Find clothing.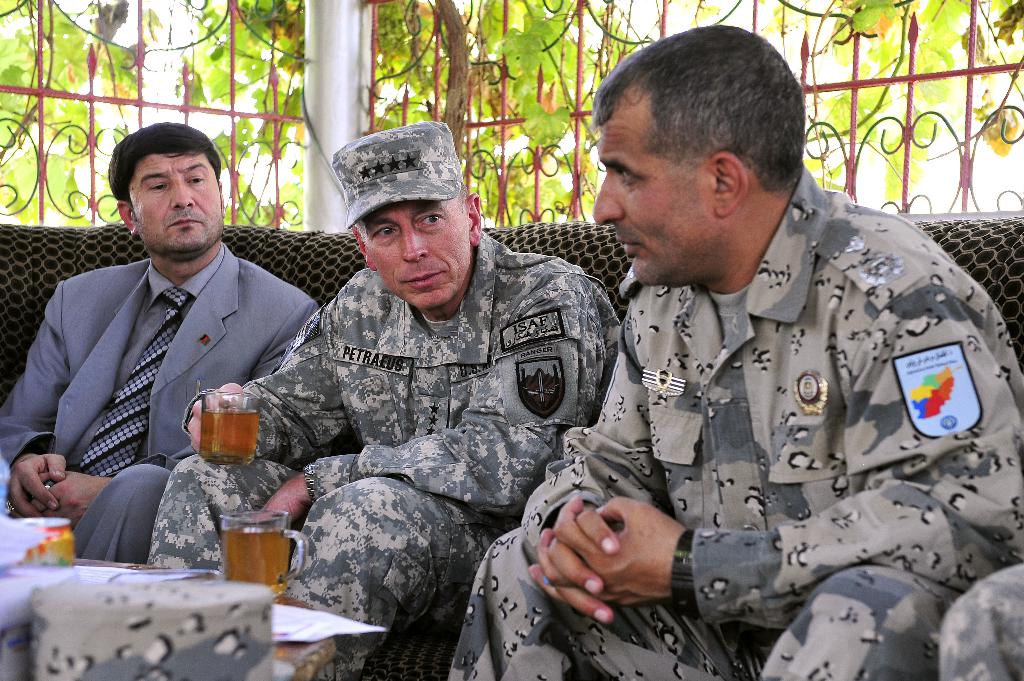
select_region(149, 228, 619, 680).
